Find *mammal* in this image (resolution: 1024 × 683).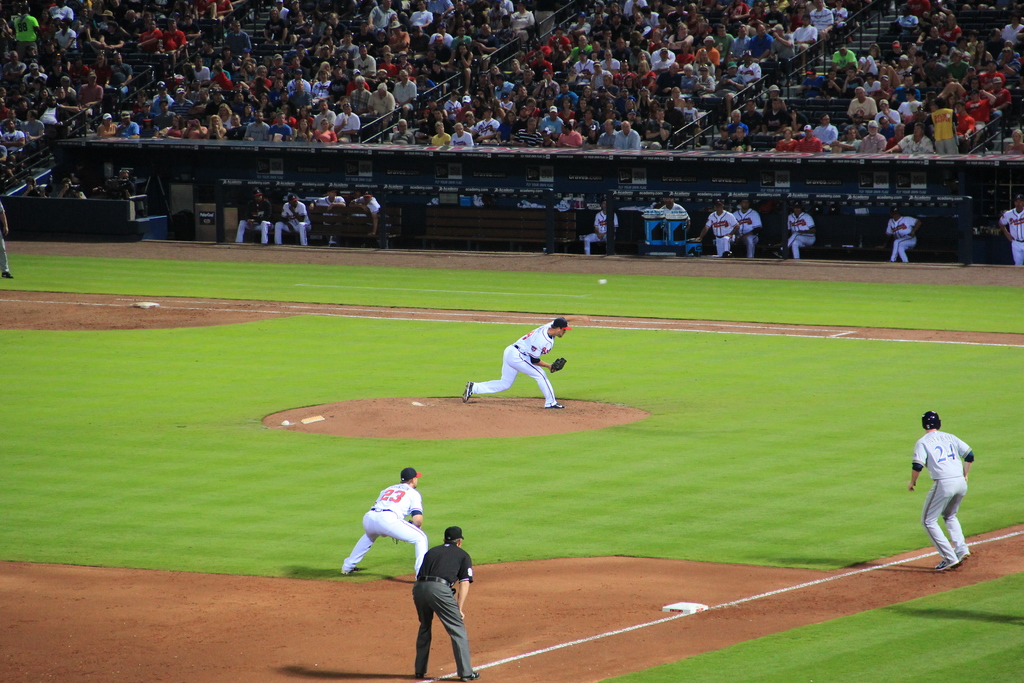
[x1=54, y1=174, x2=85, y2=201].
